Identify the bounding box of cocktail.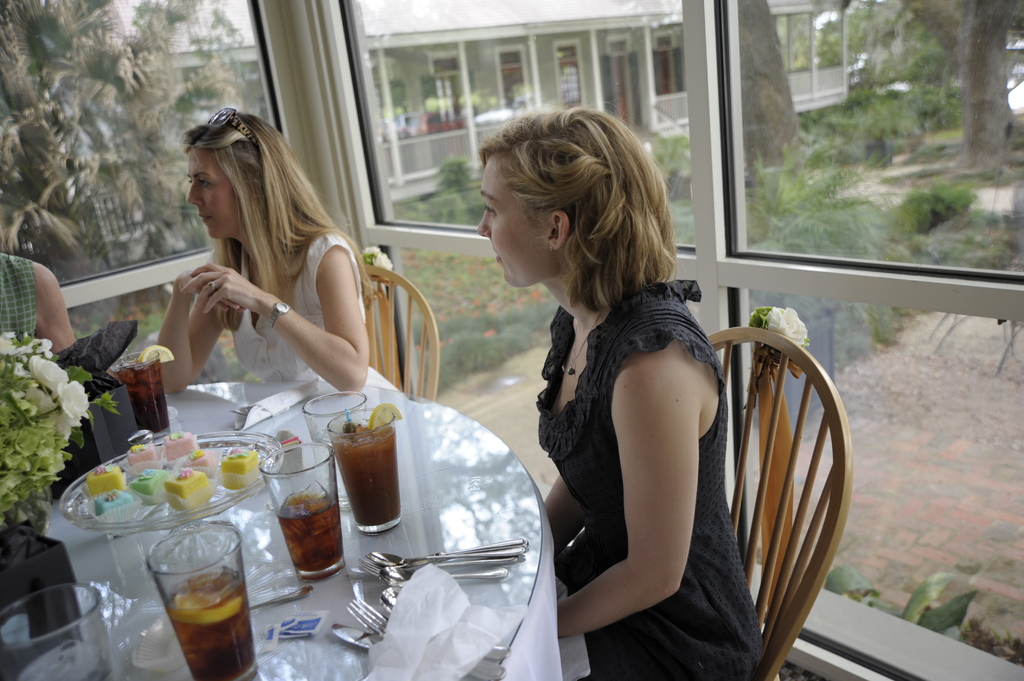
{"x1": 323, "y1": 401, "x2": 404, "y2": 530}.
